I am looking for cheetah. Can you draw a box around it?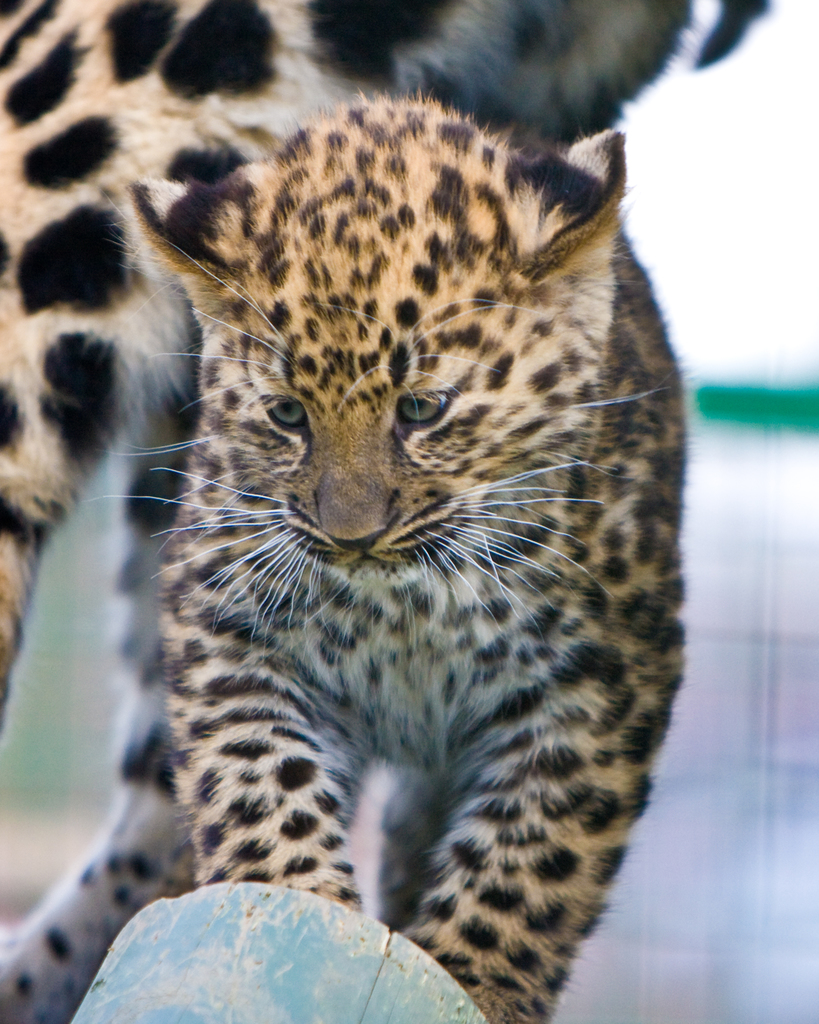
Sure, the bounding box is [0,0,777,1023].
